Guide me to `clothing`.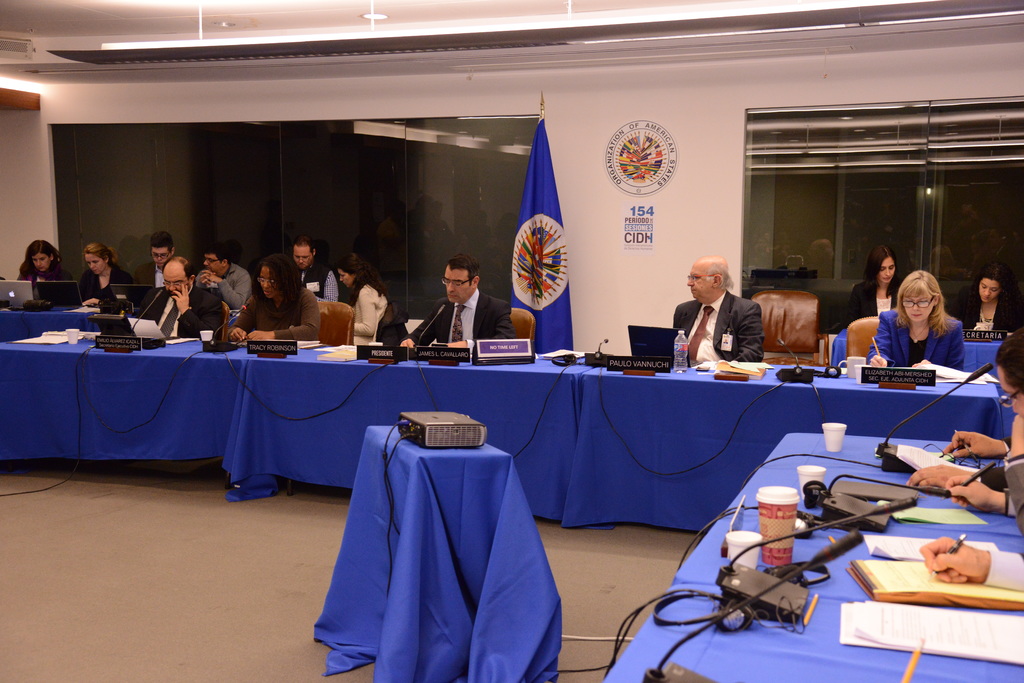
Guidance: pyautogui.locateOnScreen(349, 282, 390, 347).
